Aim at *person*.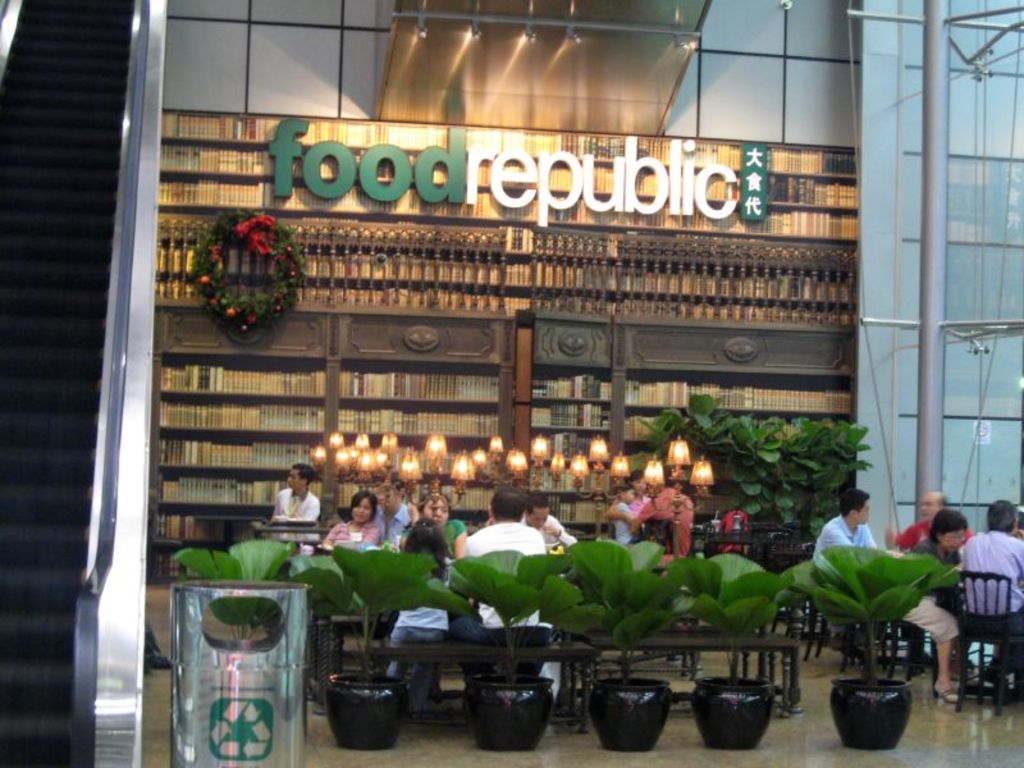
Aimed at [264, 460, 326, 547].
